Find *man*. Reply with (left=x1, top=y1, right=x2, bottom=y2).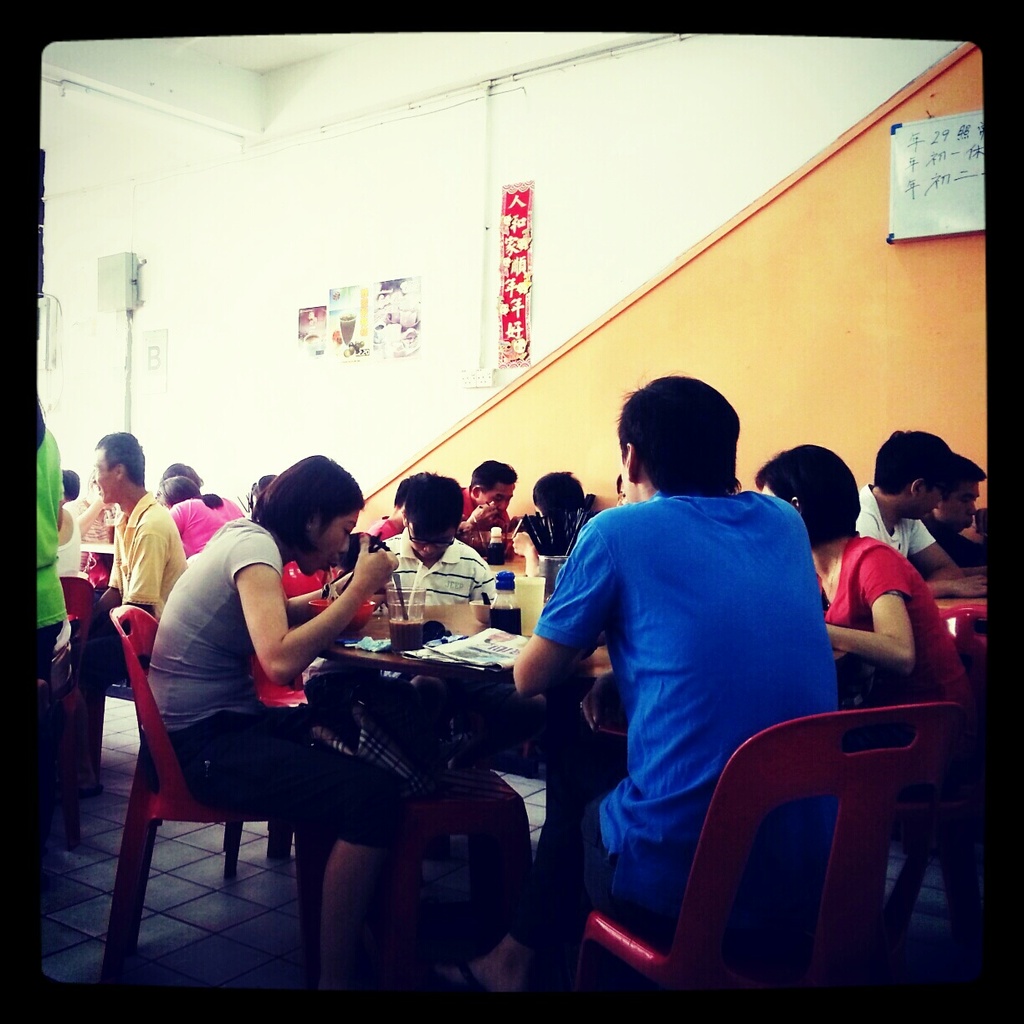
(left=460, top=457, right=524, bottom=550).
